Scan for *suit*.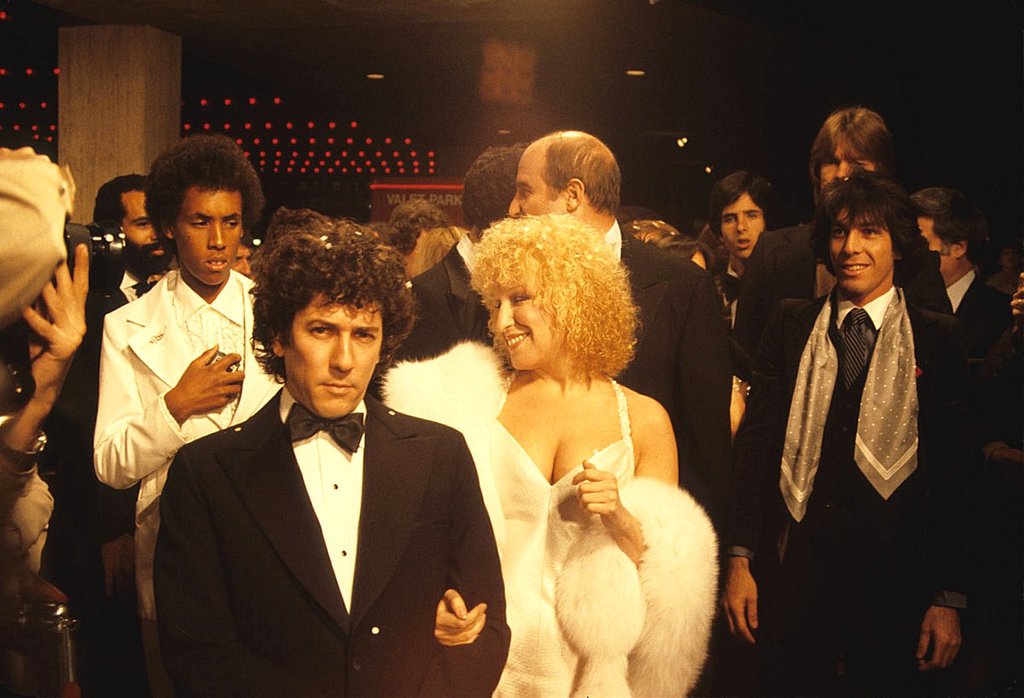
Scan result: <box>723,219,955,381</box>.
